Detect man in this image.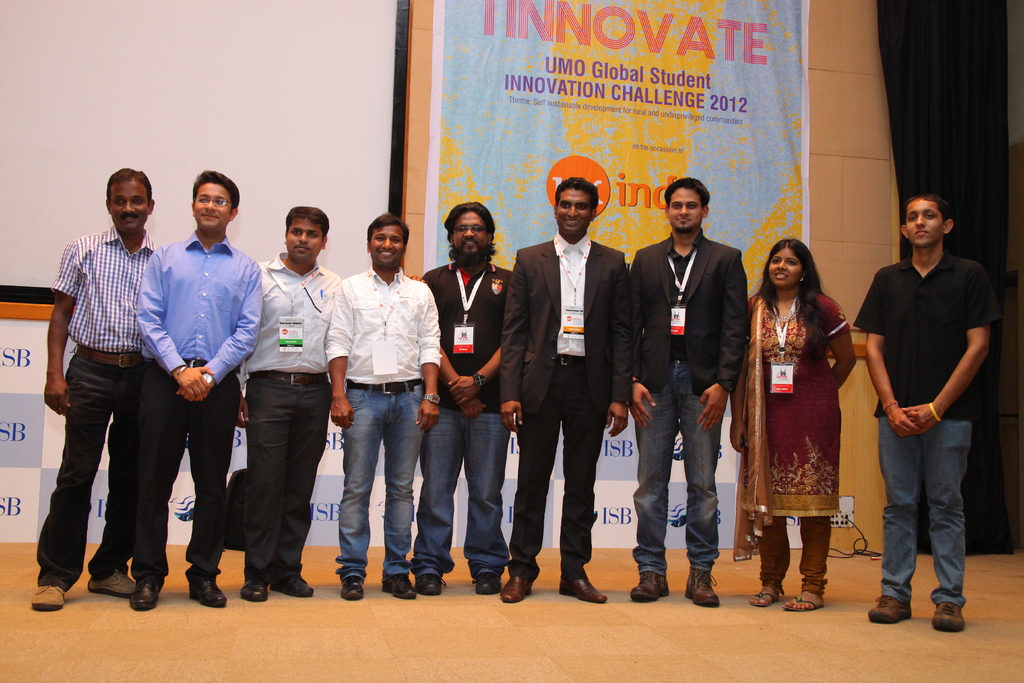
Detection: pyautogui.locateOnScreen(622, 176, 753, 616).
